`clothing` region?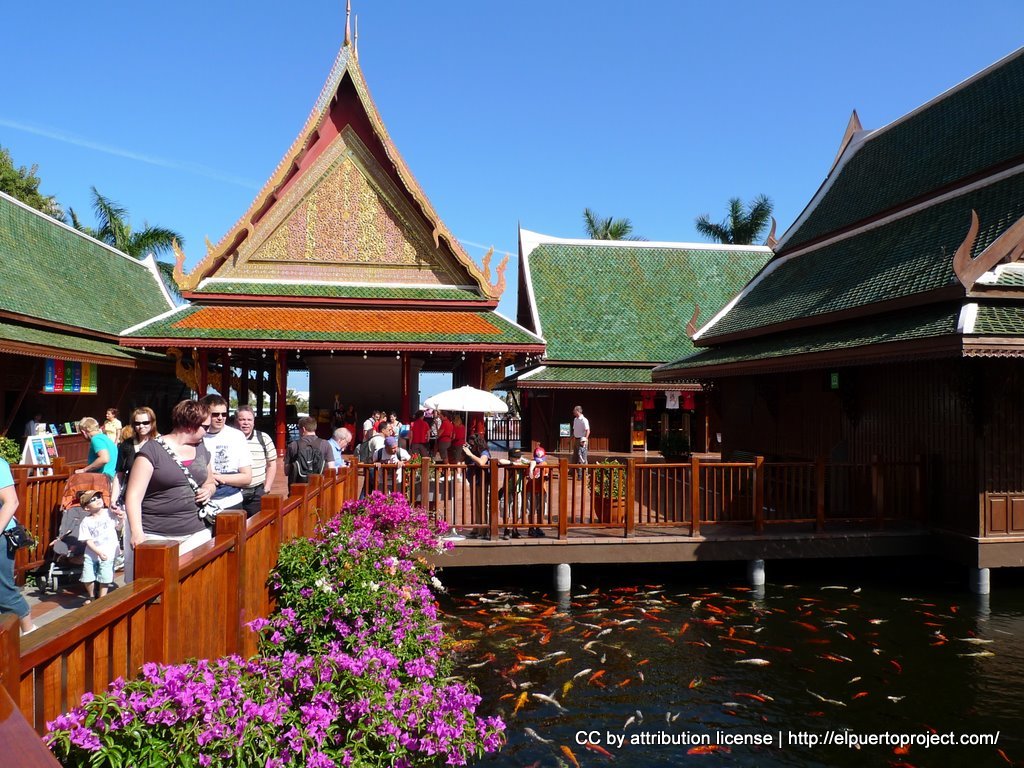
(x1=520, y1=455, x2=550, y2=515)
